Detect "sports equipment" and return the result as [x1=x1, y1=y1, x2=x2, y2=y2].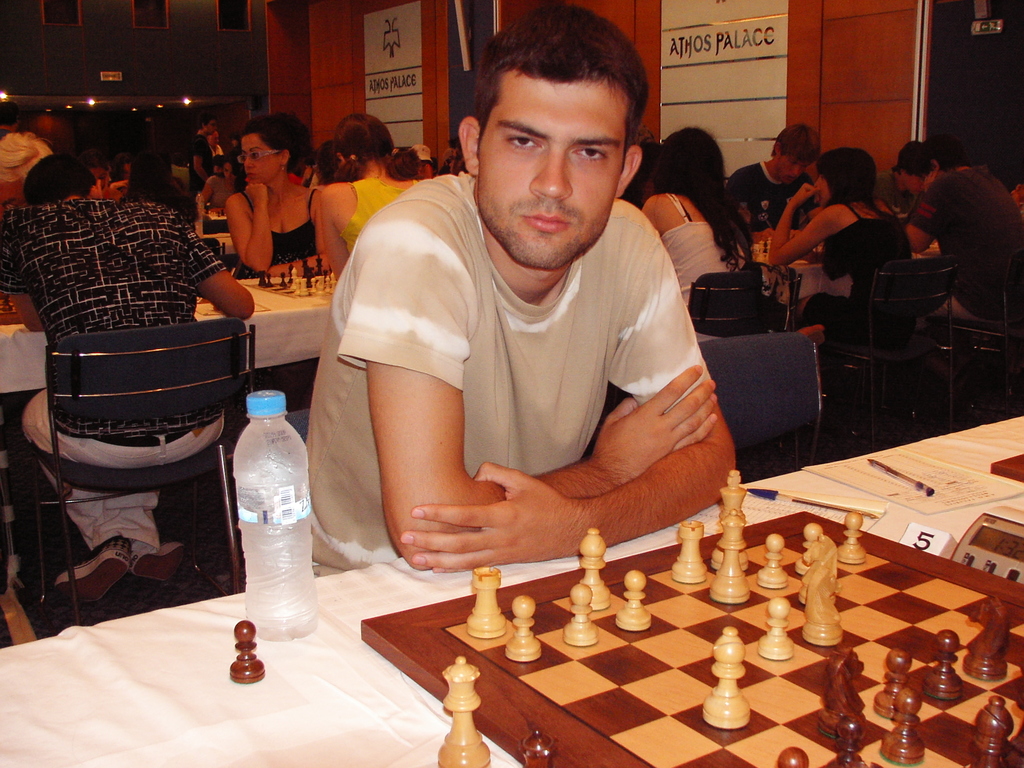
[x1=230, y1=616, x2=271, y2=688].
